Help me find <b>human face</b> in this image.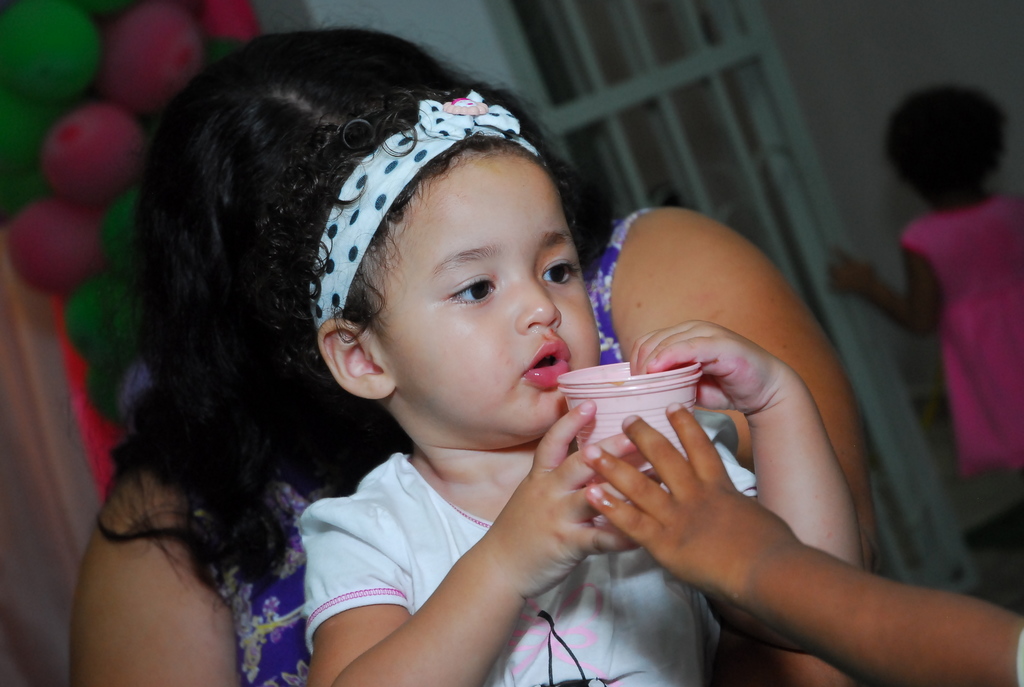
Found it: 404:155:601:443.
